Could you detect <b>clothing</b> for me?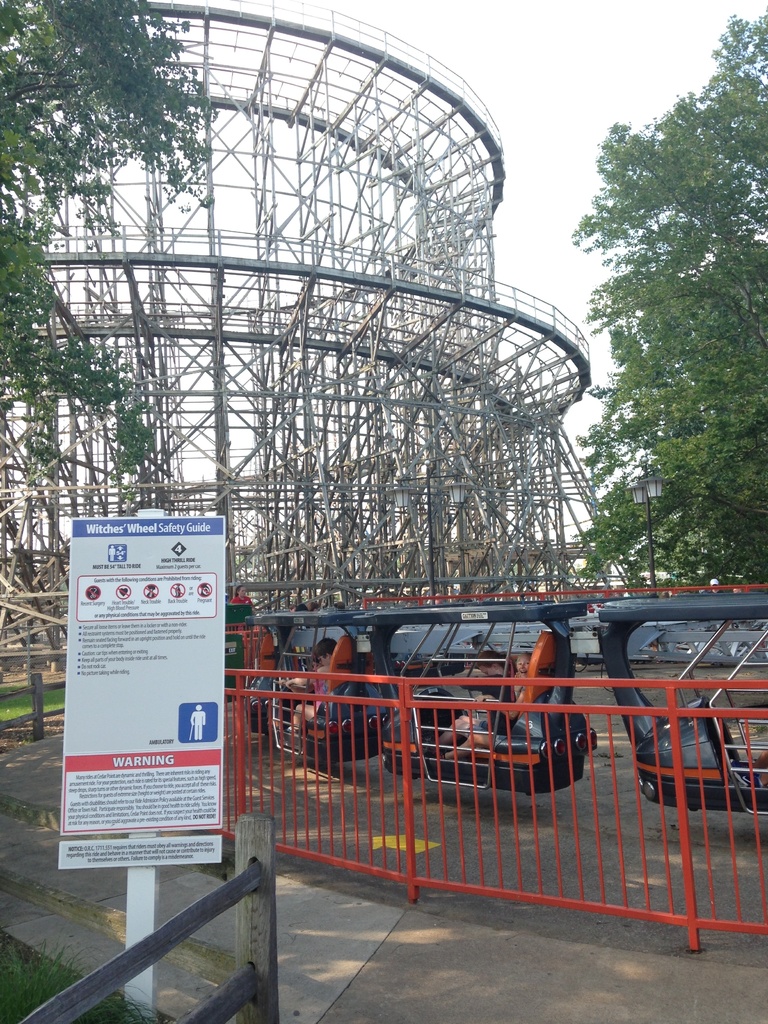
Detection result: [230,592,253,603].
